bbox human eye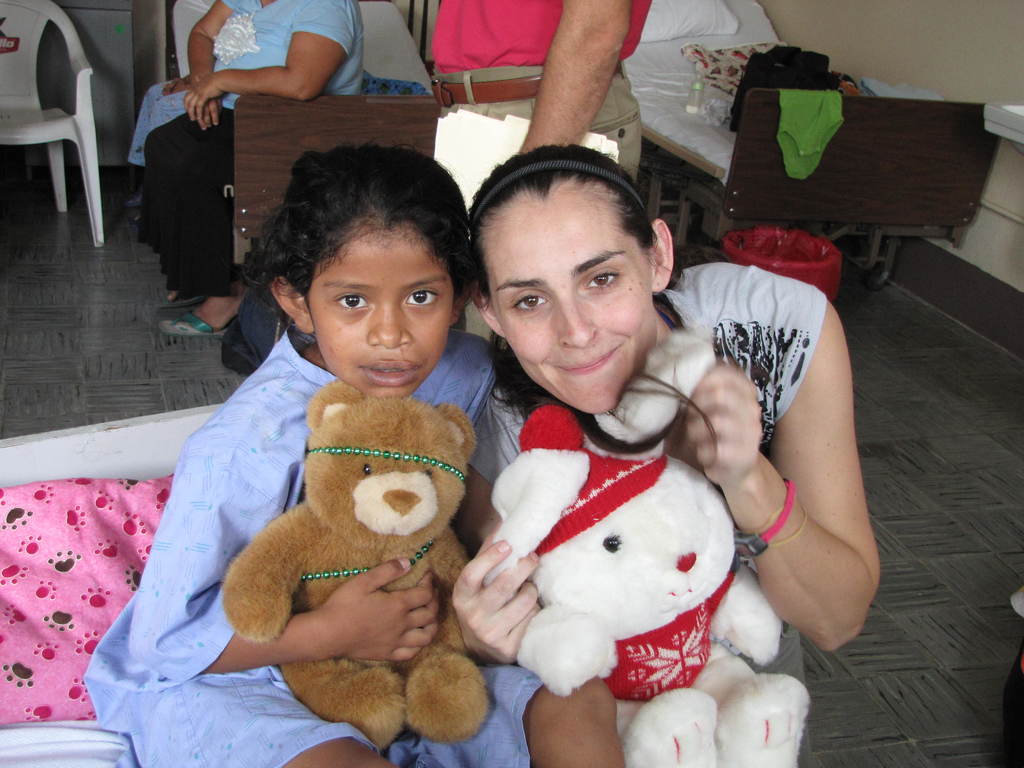
pyautogui.locateOnScreen(399, 288, 435, 309)
